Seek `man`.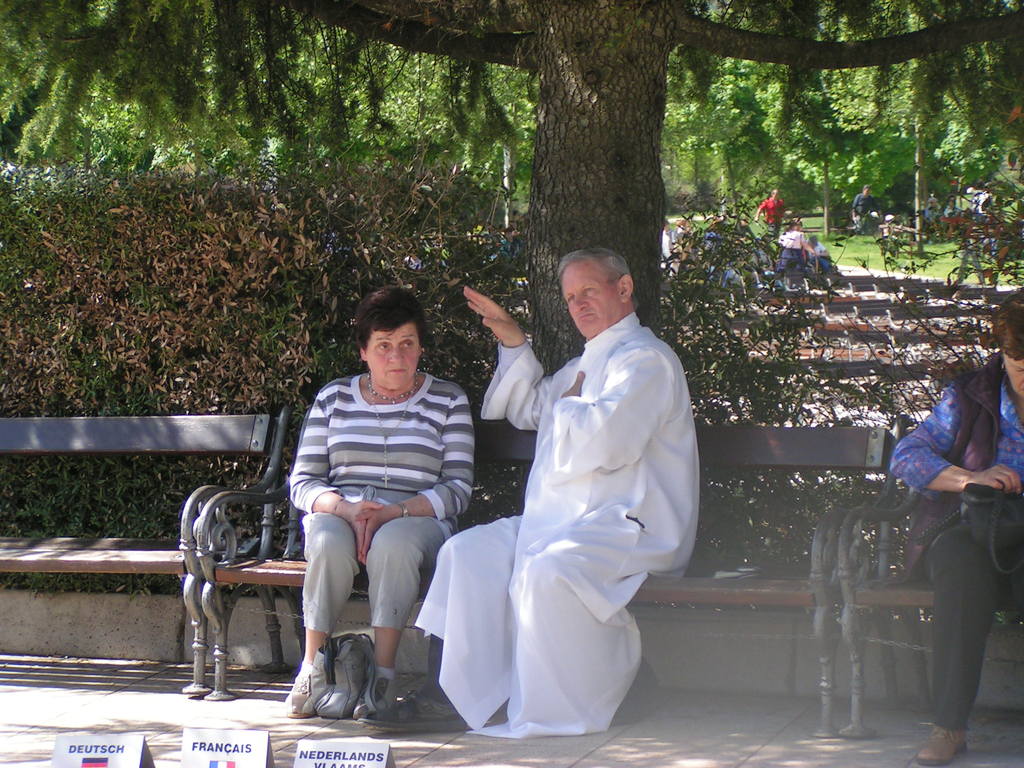
433, 209, 708, 767.
